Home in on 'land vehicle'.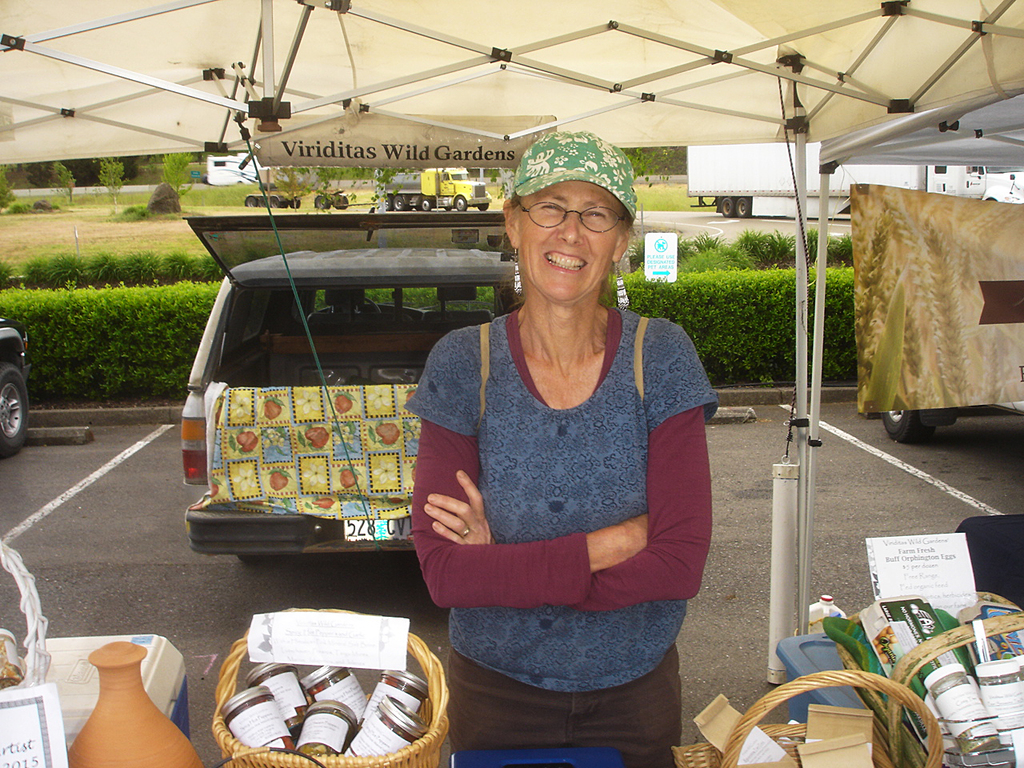
Homed in at x1=0, y1=313, x2=35, y2=458.
